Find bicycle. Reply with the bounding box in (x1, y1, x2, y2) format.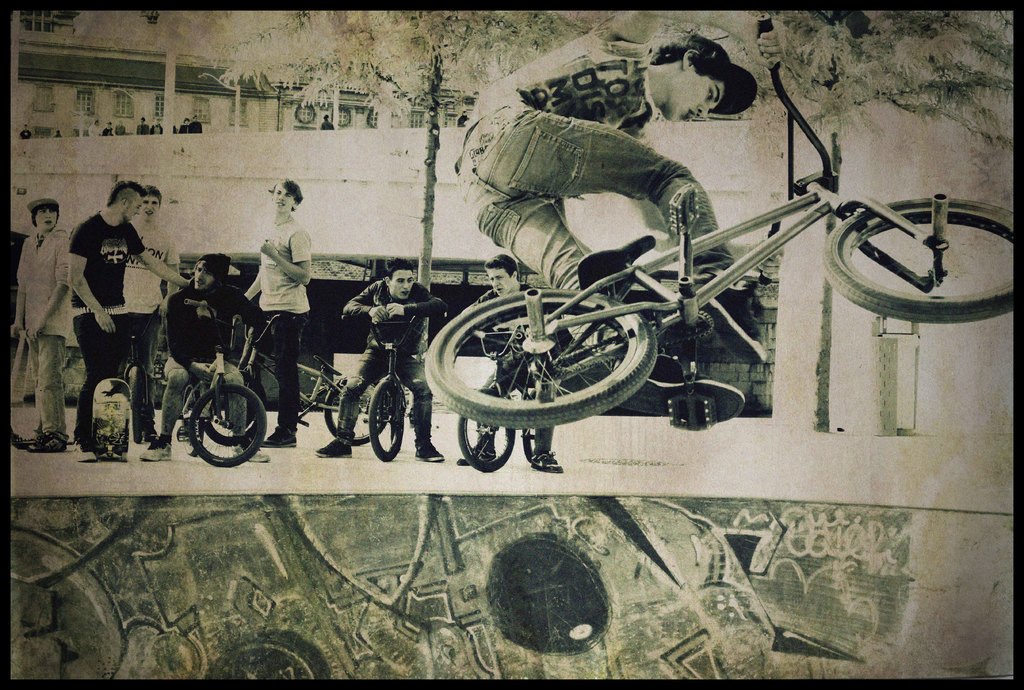
(173, 299, 269, 471).
